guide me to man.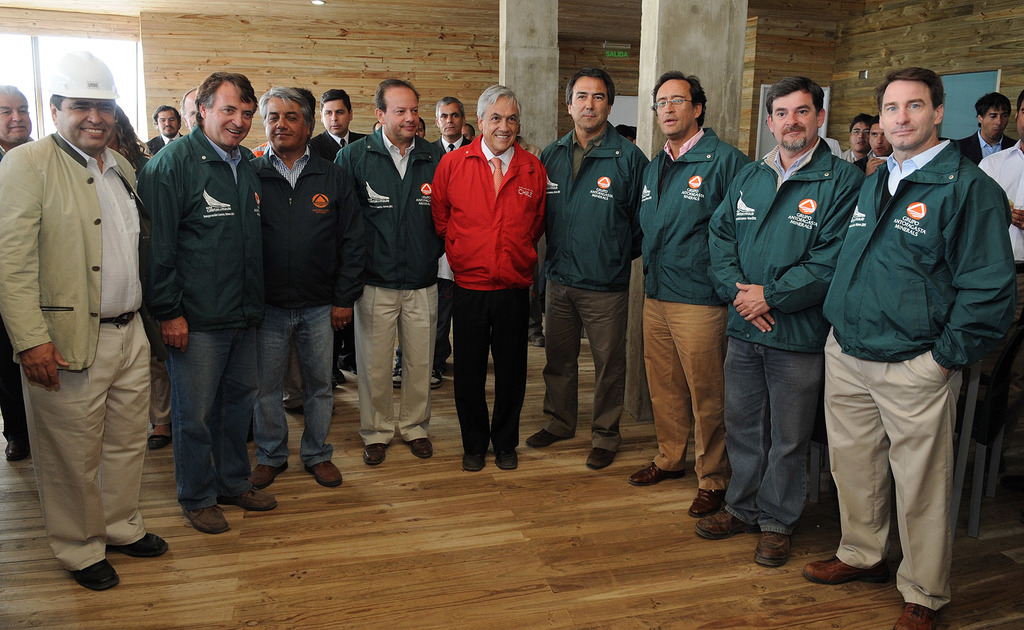
Guidance: bbox=[977, 102, 1023, 425].
